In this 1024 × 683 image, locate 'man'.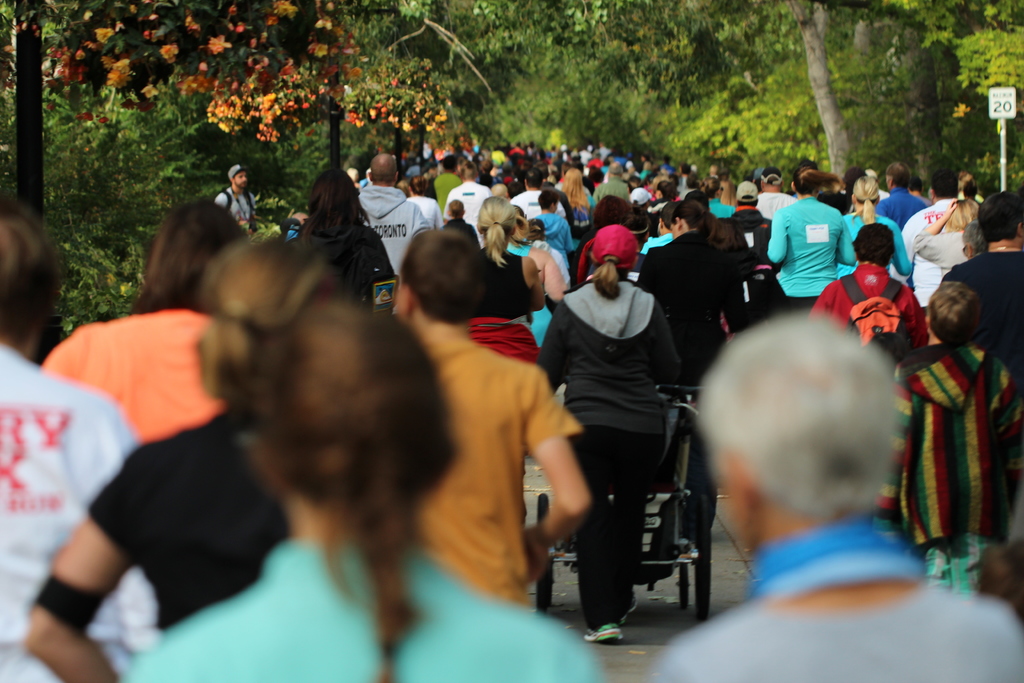
Bounding box: 215, 161, 254, 236.
